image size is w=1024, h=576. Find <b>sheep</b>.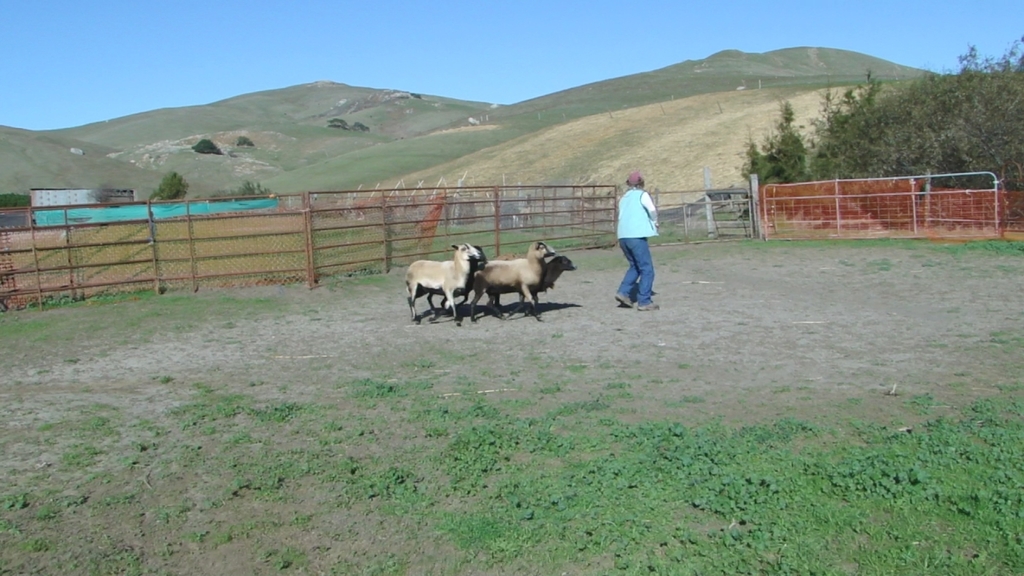
bbox=[461, 234, 571, 314].
